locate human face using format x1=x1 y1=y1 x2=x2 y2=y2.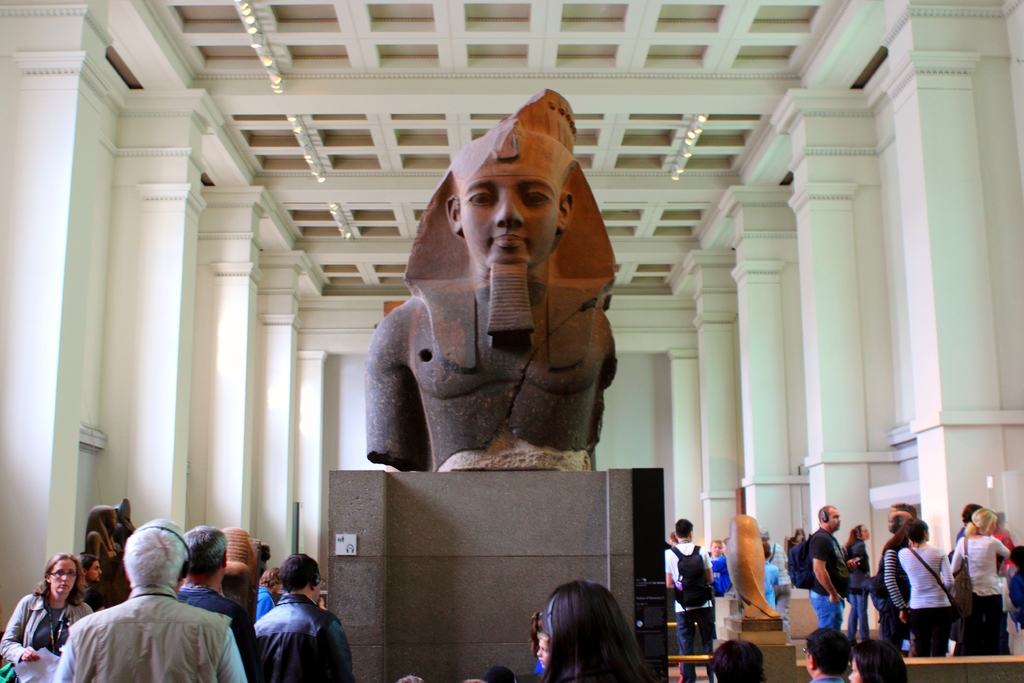
x1=829 y1=512 x2=843 y2=529.
